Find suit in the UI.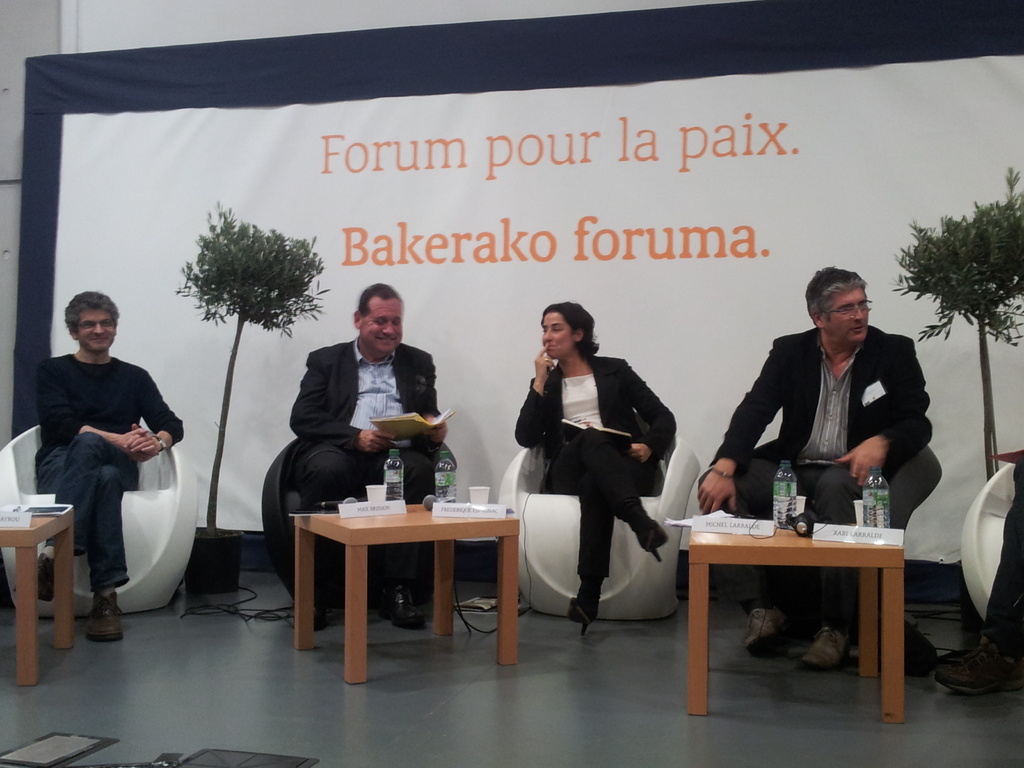
UI element at x1=707, y1=327, x2=938, y2=606.
